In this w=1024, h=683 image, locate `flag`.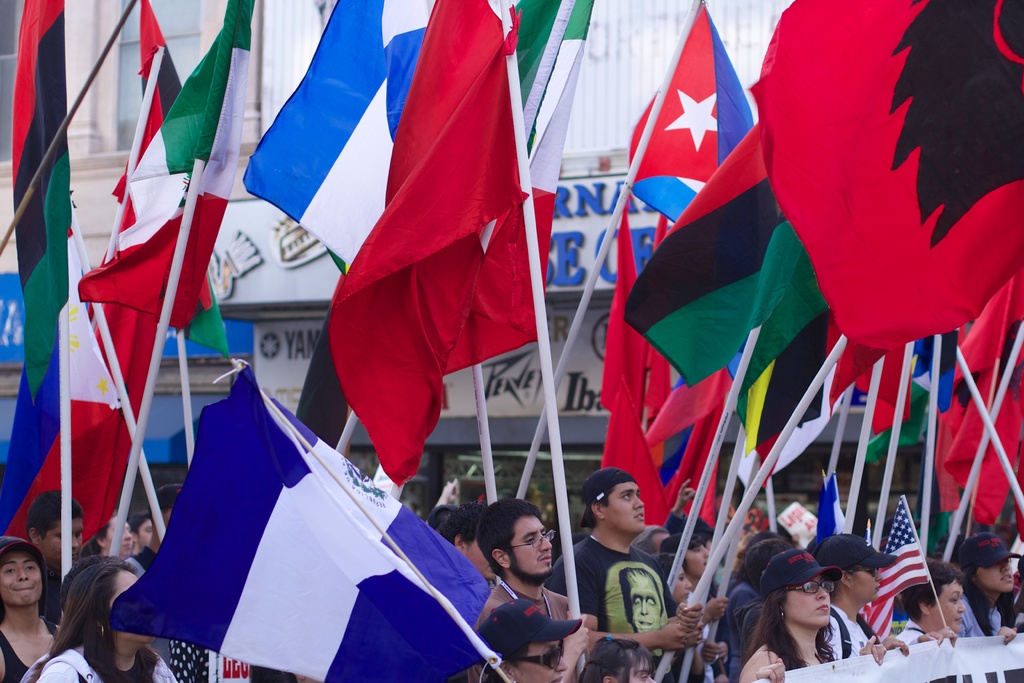
Bounding box: locate(859, 495, 929, 648).
